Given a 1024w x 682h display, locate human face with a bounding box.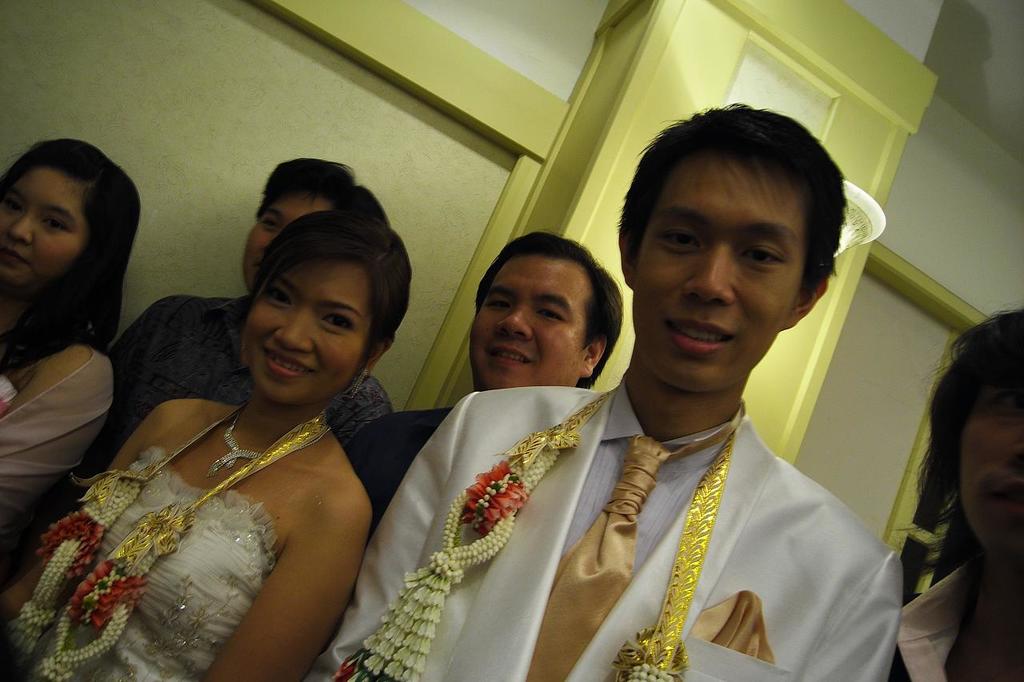
Located: detection(2, 178, 82, 286).
